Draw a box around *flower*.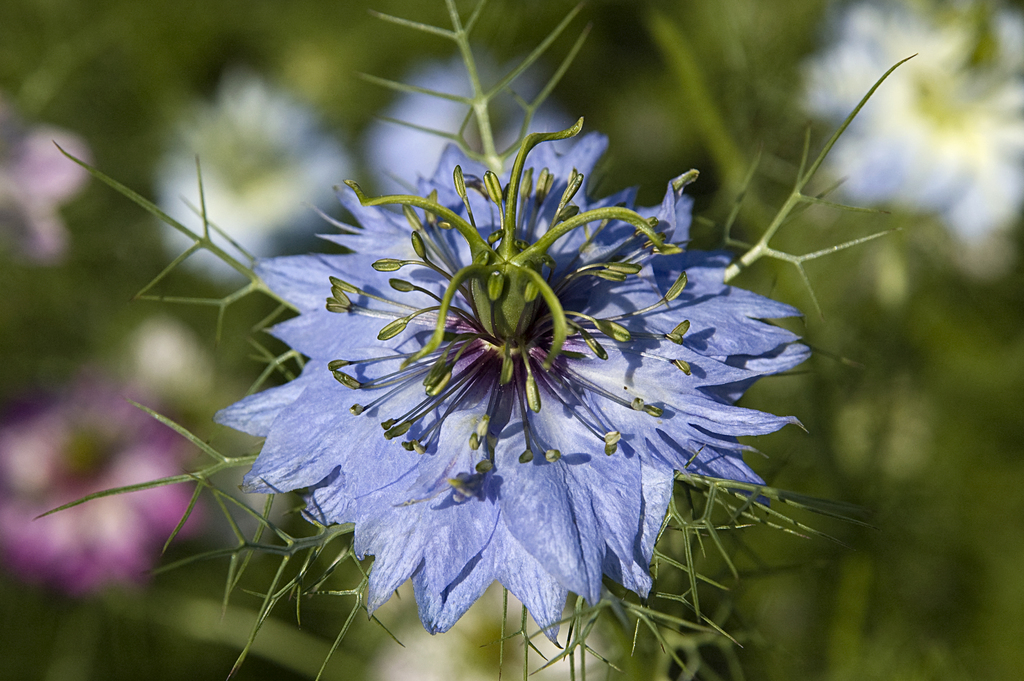
x1=222, y1=129, x2=810, y2=645.
